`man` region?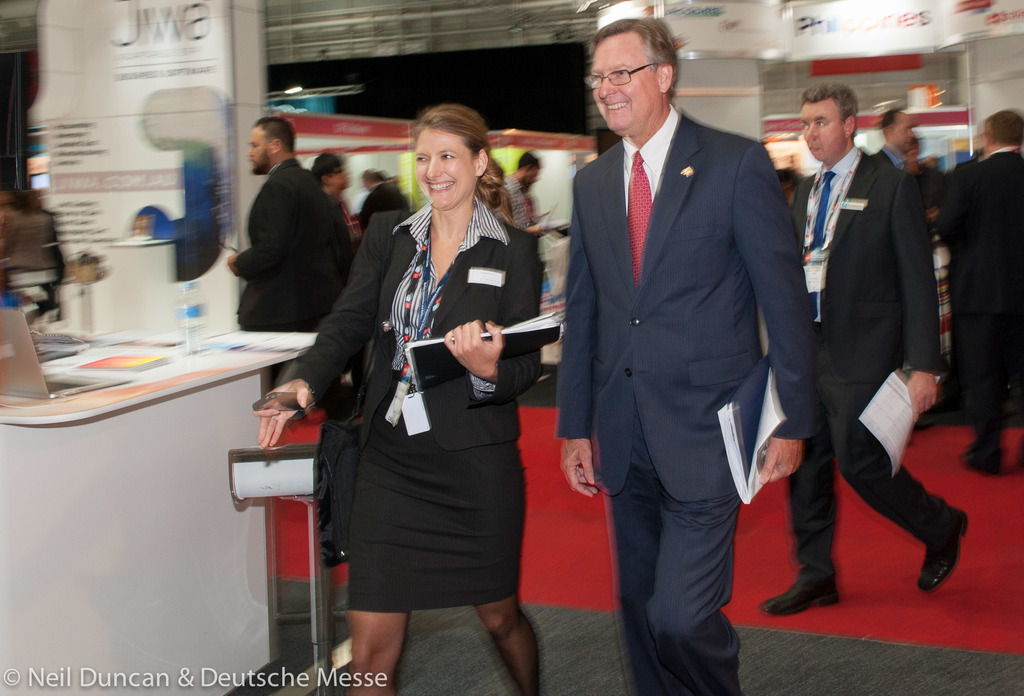
left=225, top=120, right=332, bottom=325
